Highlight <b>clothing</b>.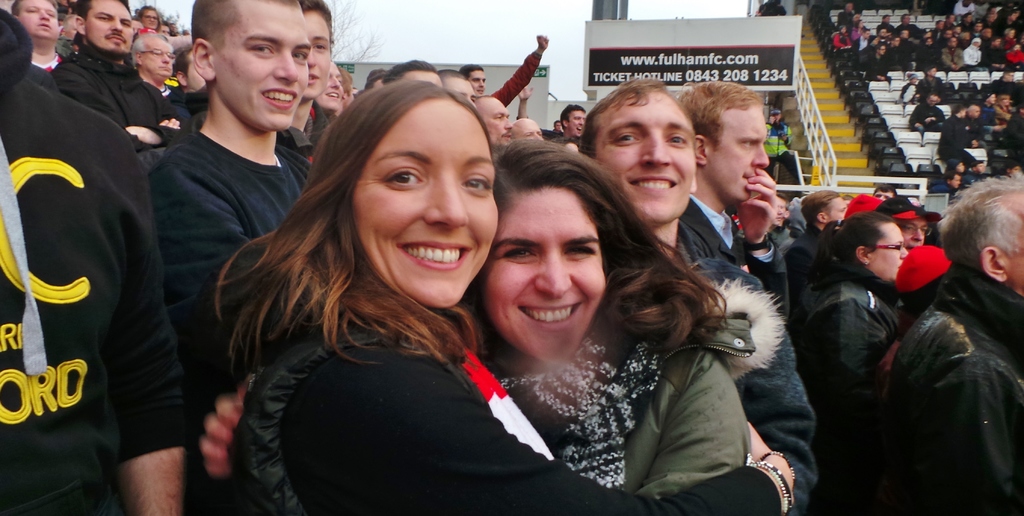
Highlighted region: crop(17, 30, 188, 512).
